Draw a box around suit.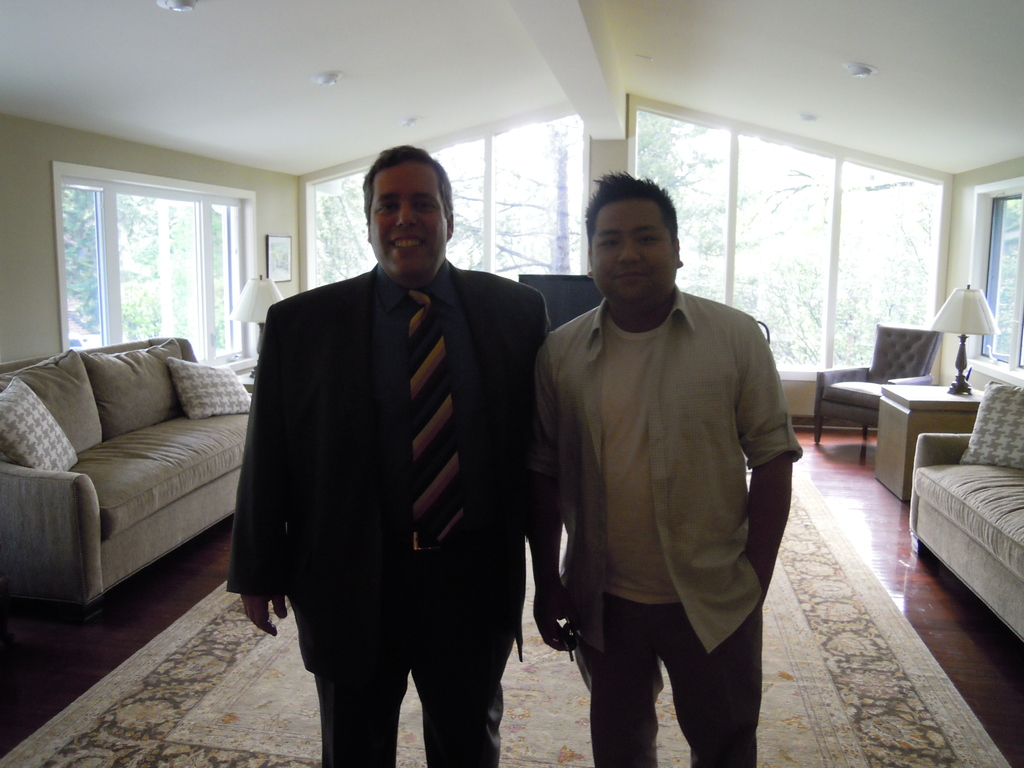
{"x1": 225, "y1": 262, "x2": 549, "y2": 767}.
